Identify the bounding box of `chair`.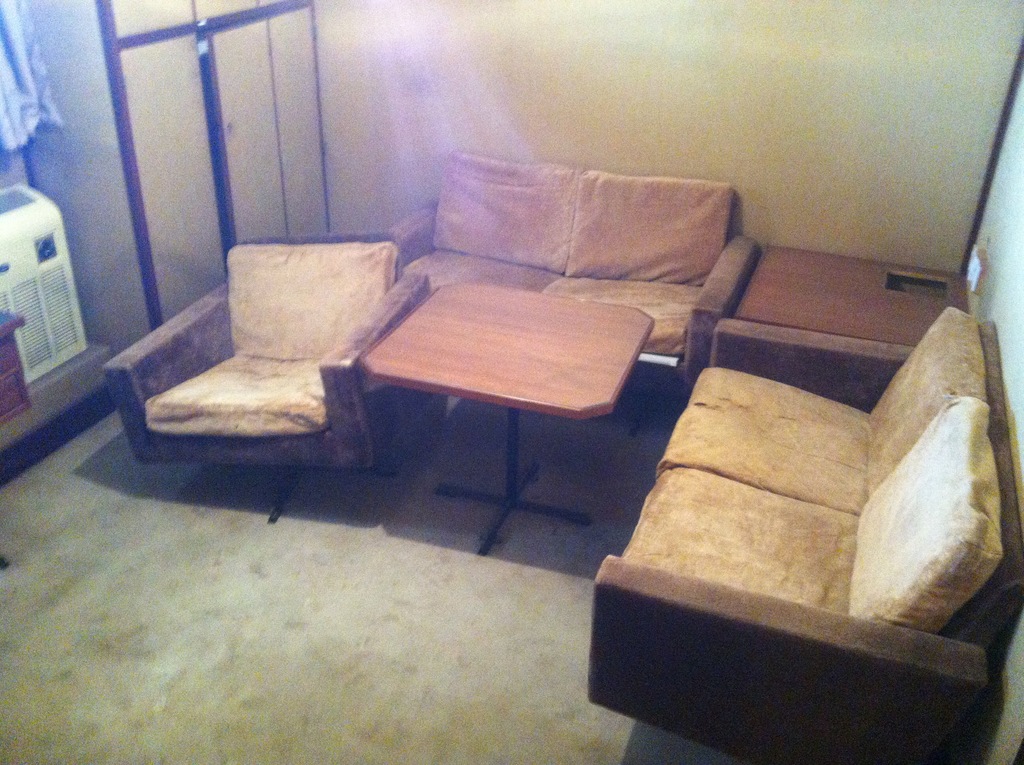
BBox(106, 234, 433, 521).
